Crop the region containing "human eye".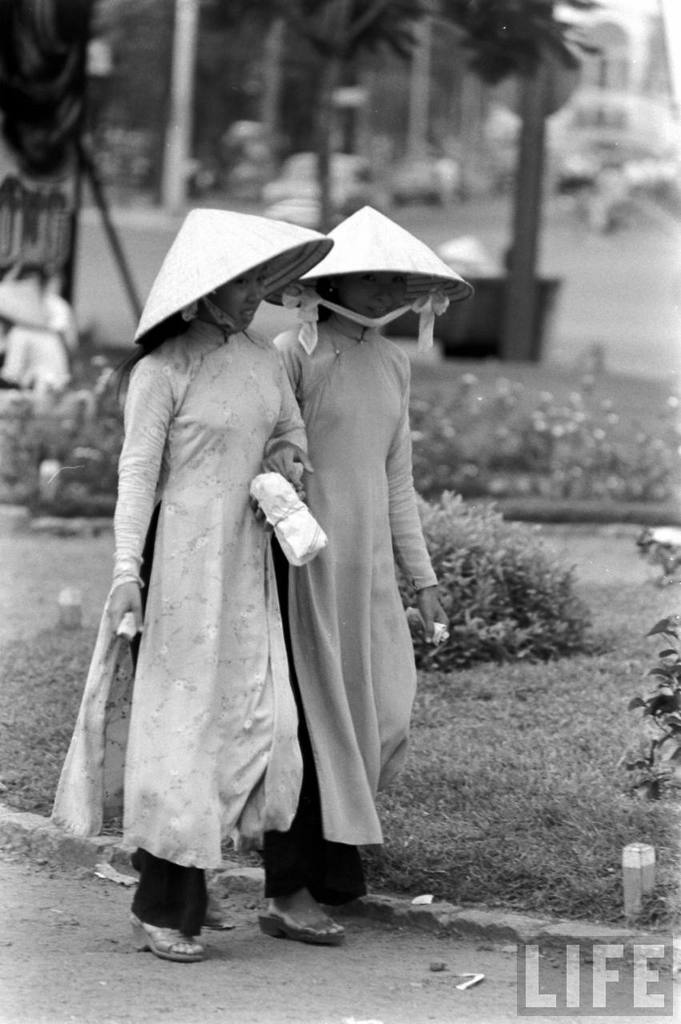
Crop region: bbox=[359, 270, 375, 286].
